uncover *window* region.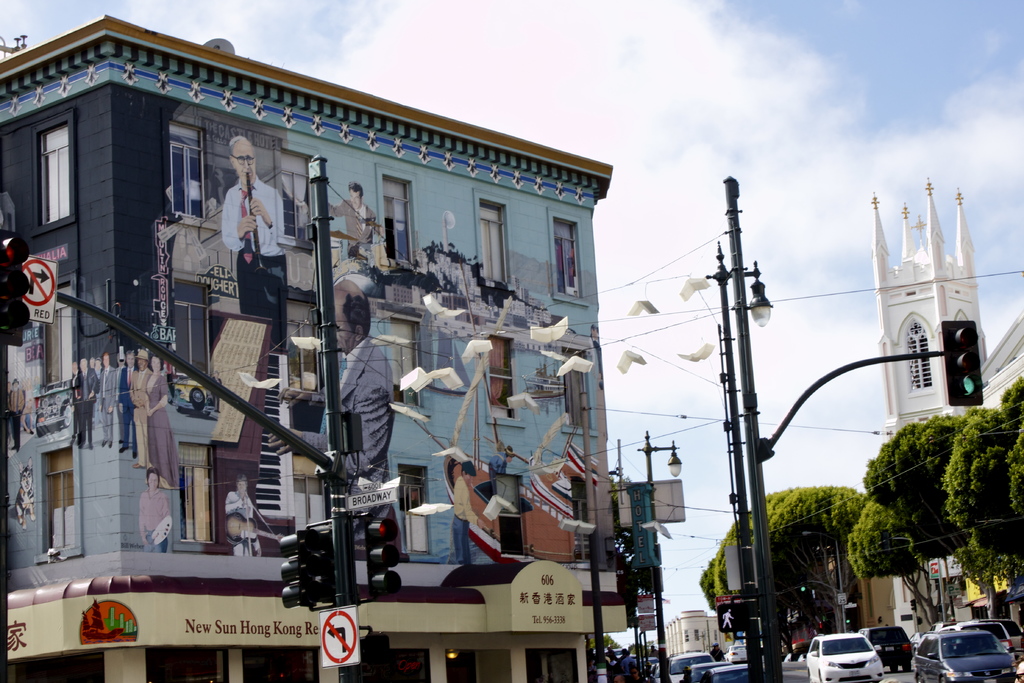
Uncovered: crop(292, 454, 323, 534).
